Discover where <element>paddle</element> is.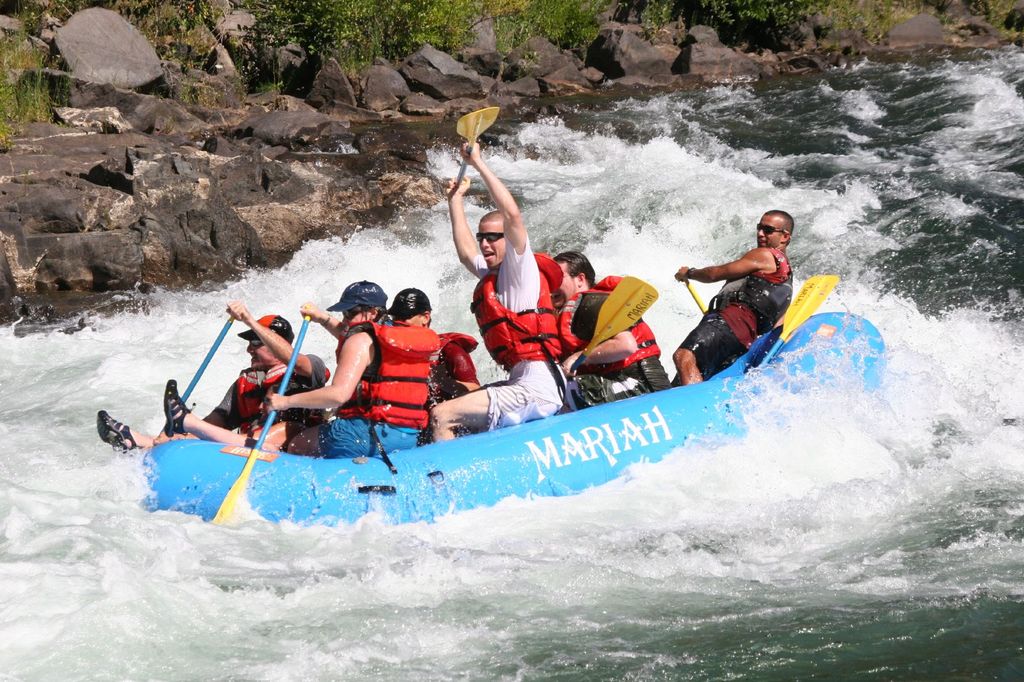
Discovered at bbox(685, 277, 704, 314).
